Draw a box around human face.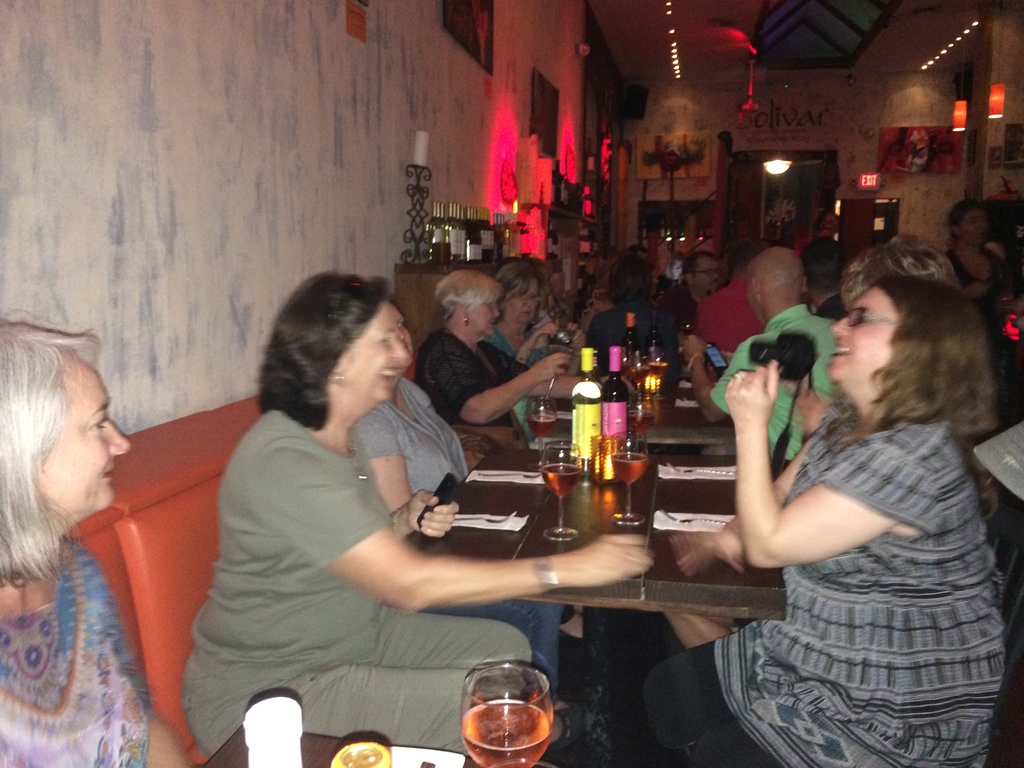
crop(33, 363, 131, 514).
